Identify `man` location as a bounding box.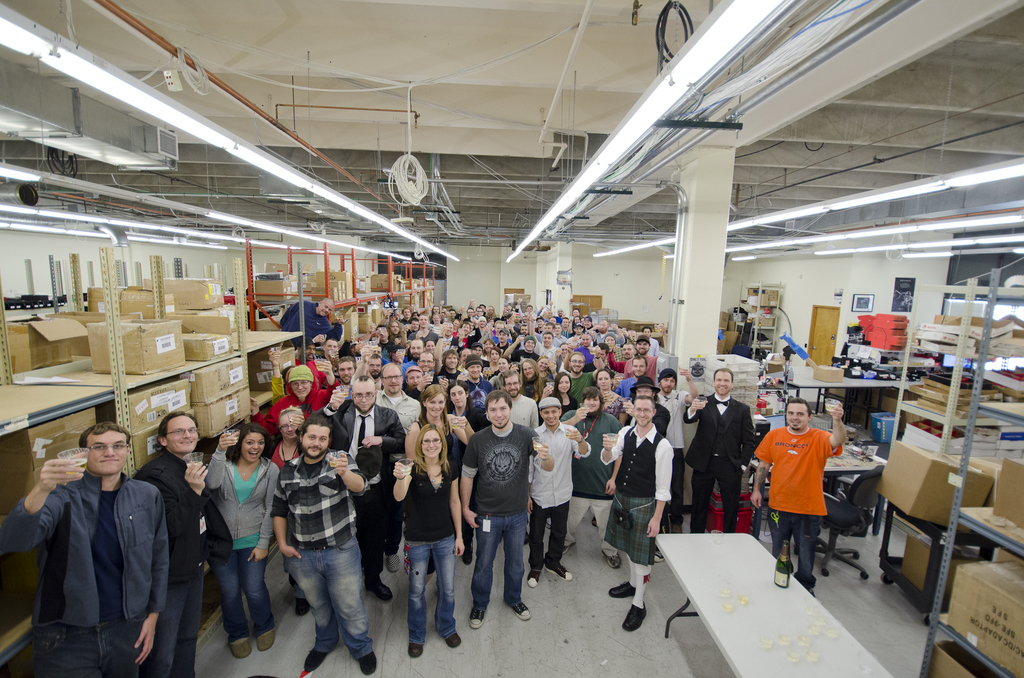
620/353/658/386.
